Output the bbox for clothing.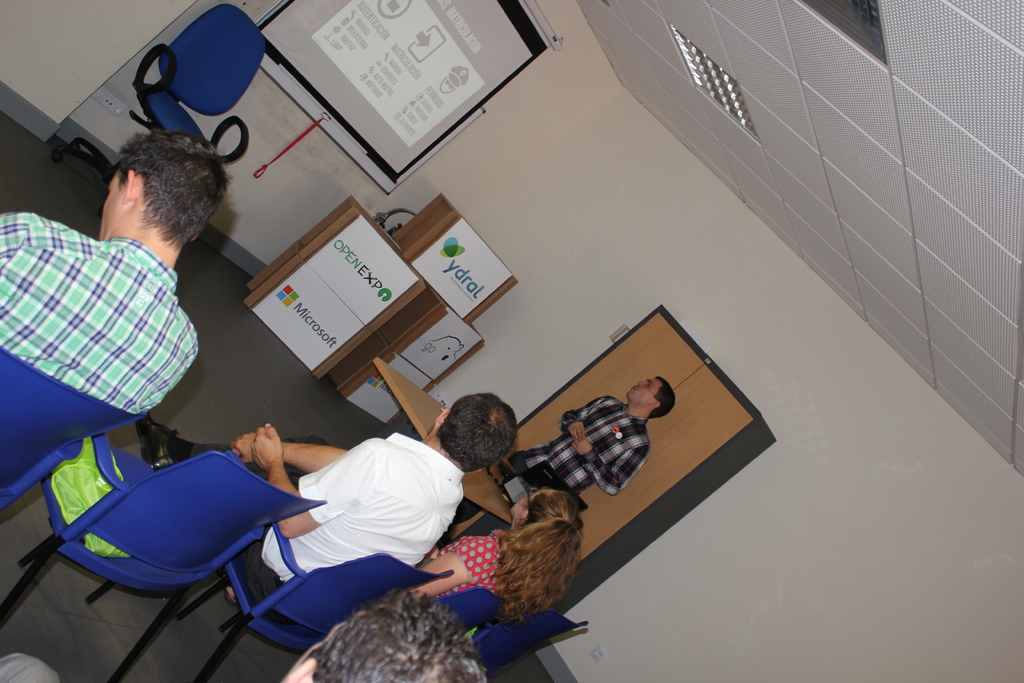
(x1=0, y1=206, x2=213, y2=420).
